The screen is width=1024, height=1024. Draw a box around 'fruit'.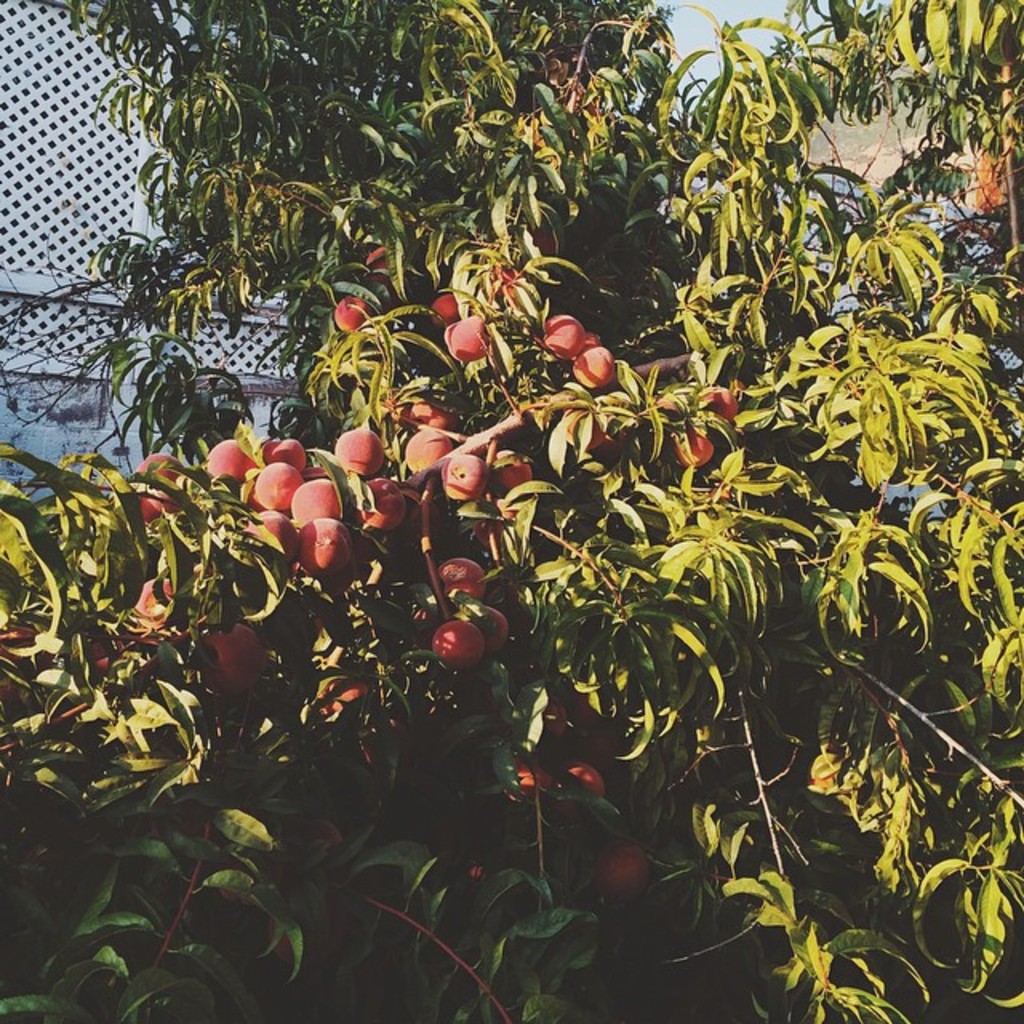
l=432, t=454, r=486, b=506.
